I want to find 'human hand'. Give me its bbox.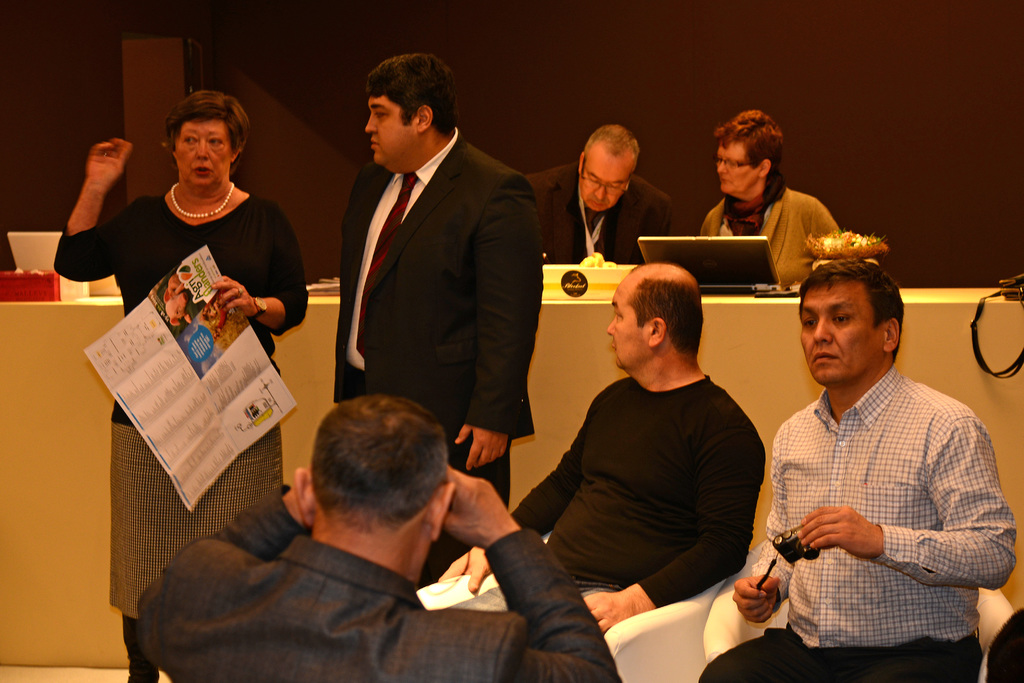
{"x1": 442, "y1": 475, "x2": 519, "y2": 567}.
